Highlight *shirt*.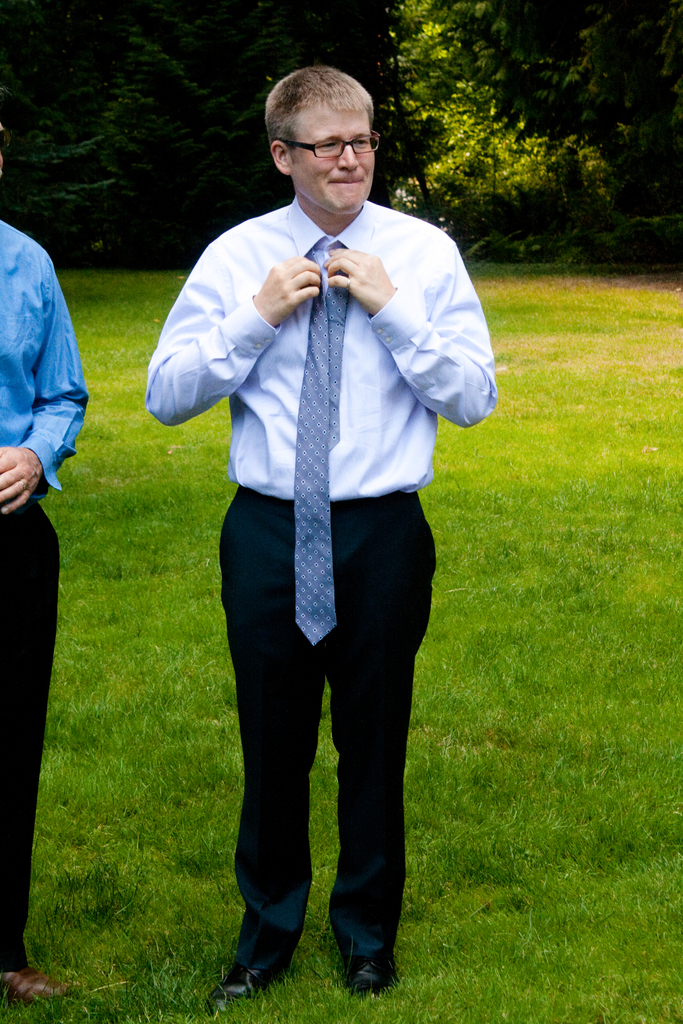
Highlighted region: bbox(0, 220, 92, 500).
